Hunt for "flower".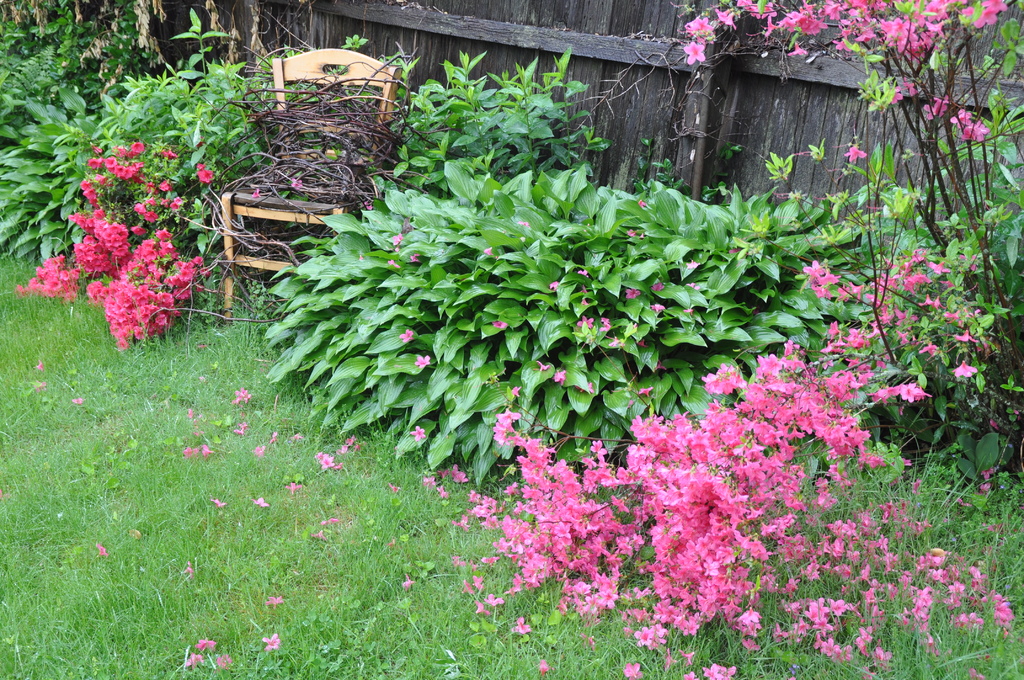
Hunted down at (414, 355, 435, 371).
